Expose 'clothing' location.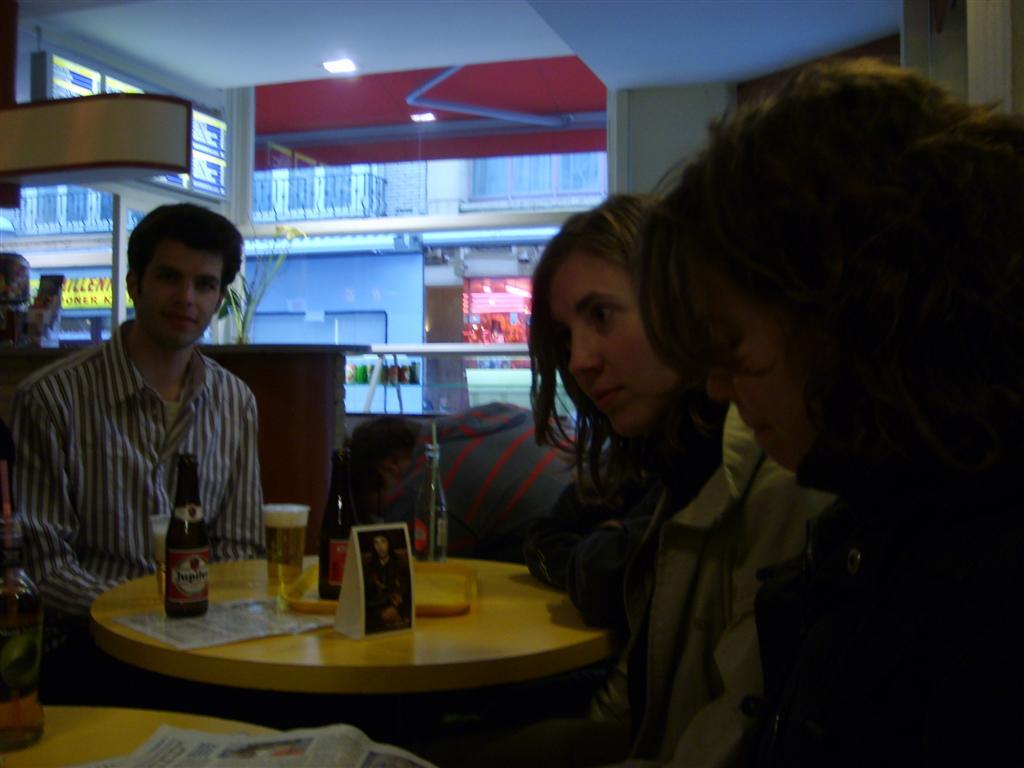
Exposed at bbox(615, 393, 852, 767).
